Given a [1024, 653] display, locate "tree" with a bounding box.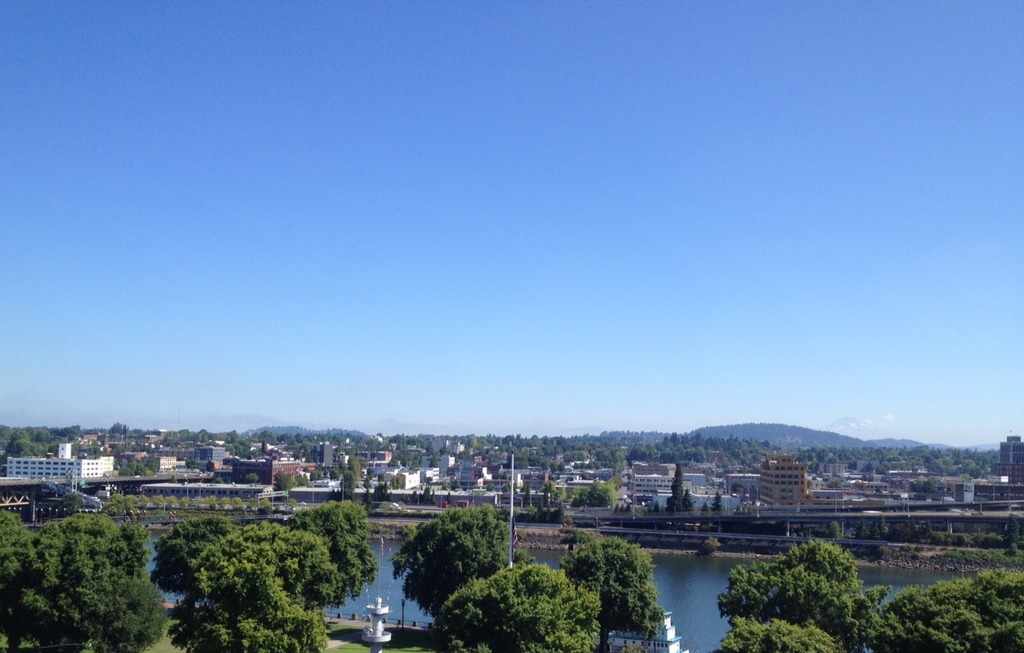
Located: crop(555, 532, 665, 652).
